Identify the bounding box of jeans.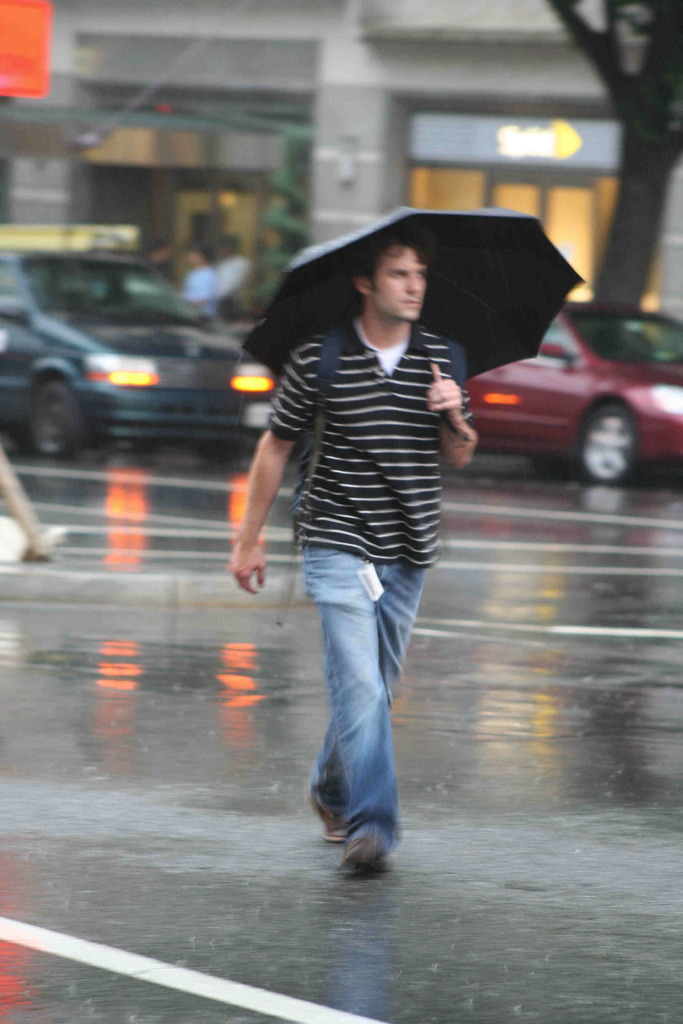
crop(302, 543, 429, 854).
